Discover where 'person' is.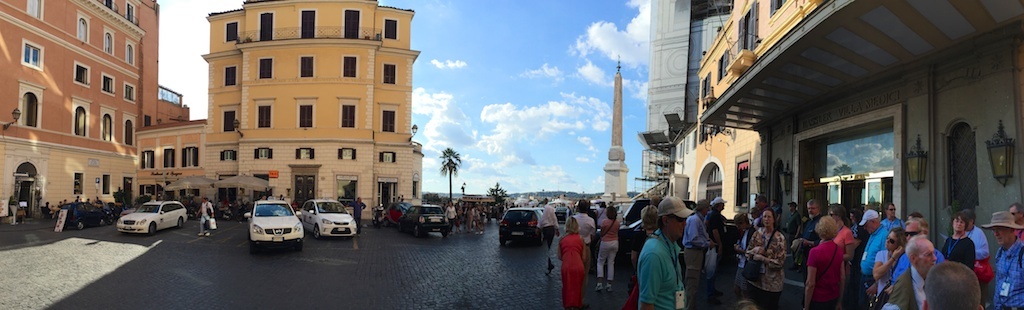
Discovered at crop(901, 216, 929, 237).
